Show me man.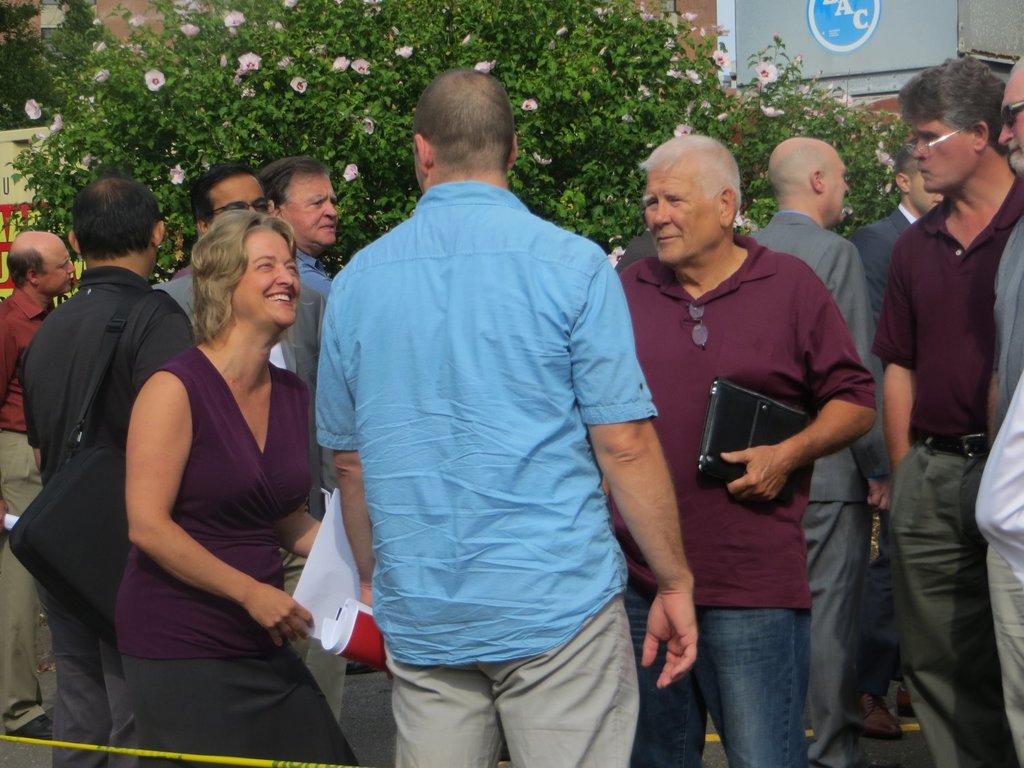
man is here: 844:154:945:296.
